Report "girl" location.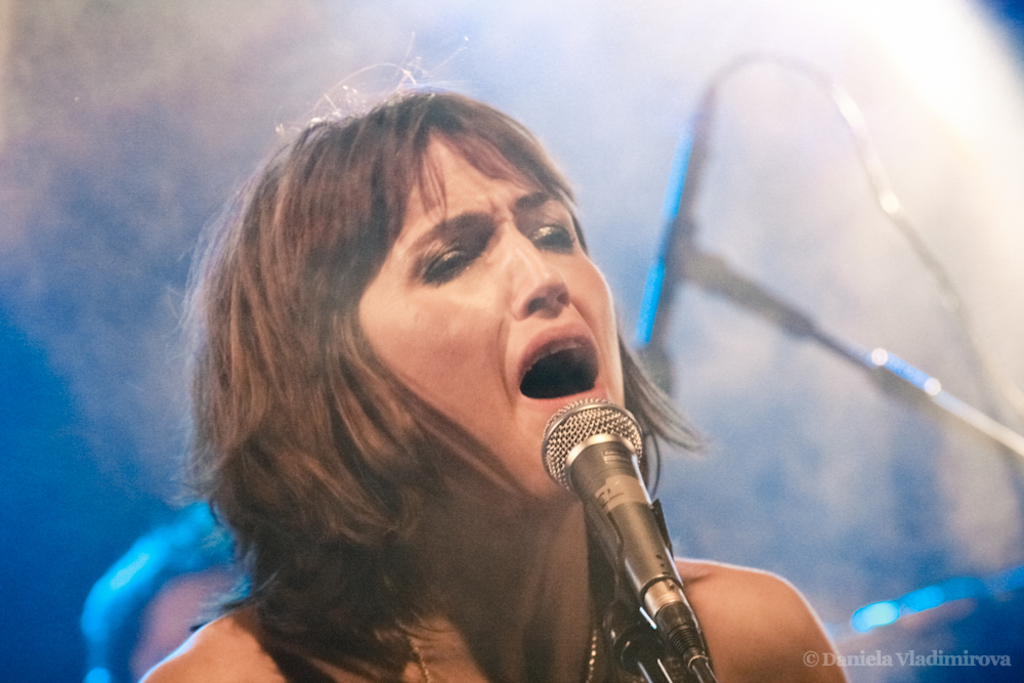
Report: x1=141 y1=34 x2=851 y2=682.
